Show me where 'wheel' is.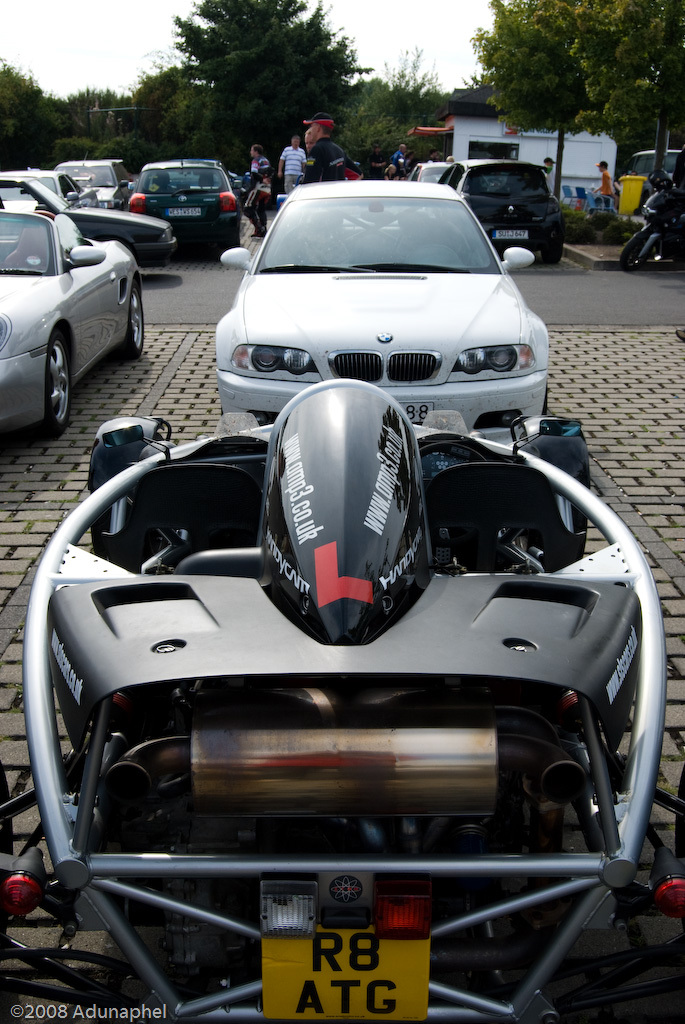
'wheel' is at <bbox>621, 237, 653, 271</bbox>.
